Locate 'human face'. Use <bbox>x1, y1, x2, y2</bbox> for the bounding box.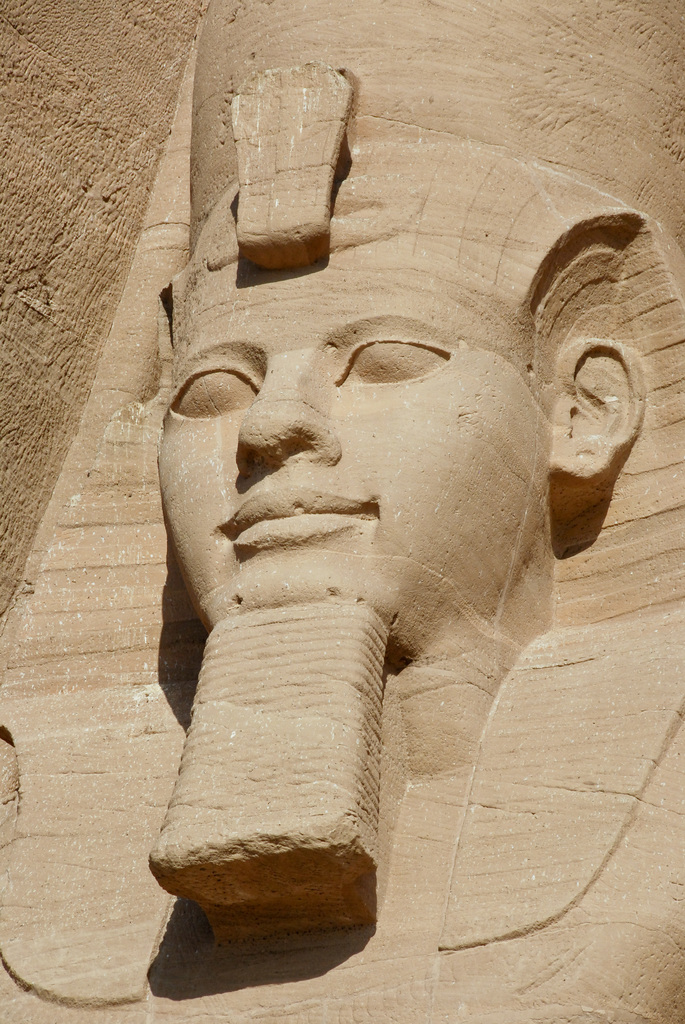
<bbox>161, 285, 551, 673</bbox>.
